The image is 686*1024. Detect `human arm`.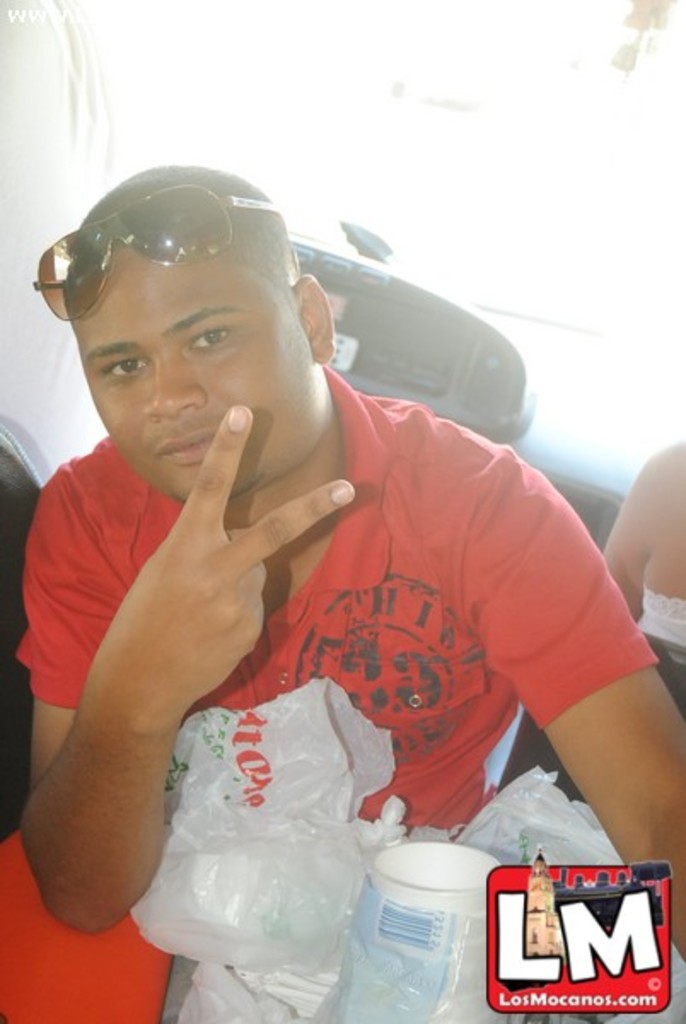
Detection: {"x1": 445, "y1": 410, "x2": 684, "y2": 1004}.
